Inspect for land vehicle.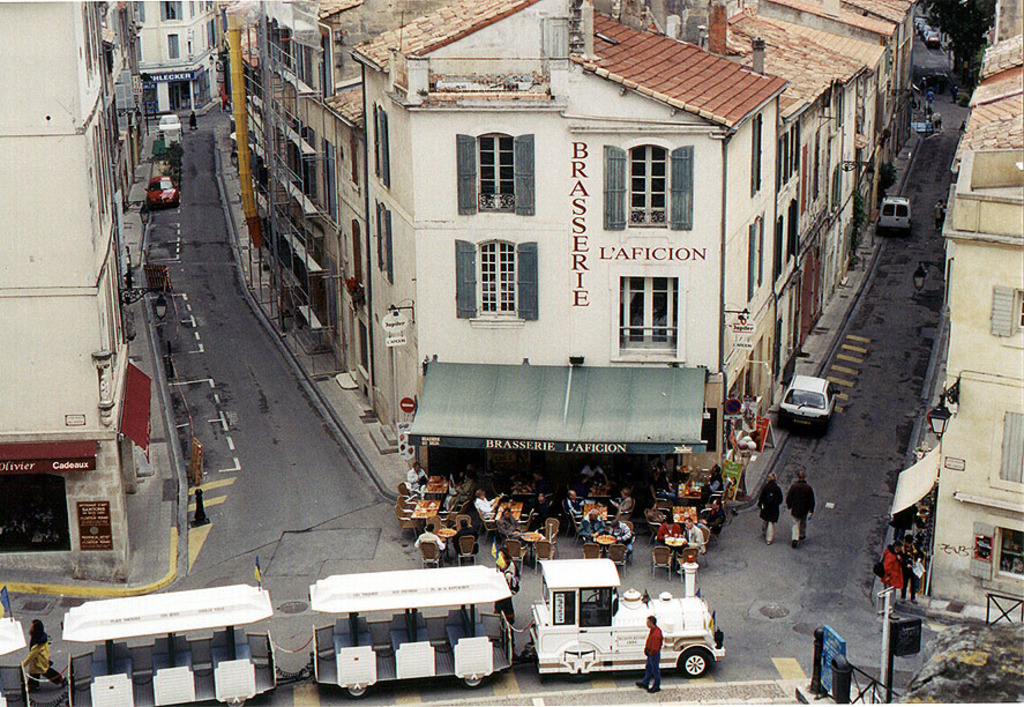
Inspection: 0/563/521/706.
